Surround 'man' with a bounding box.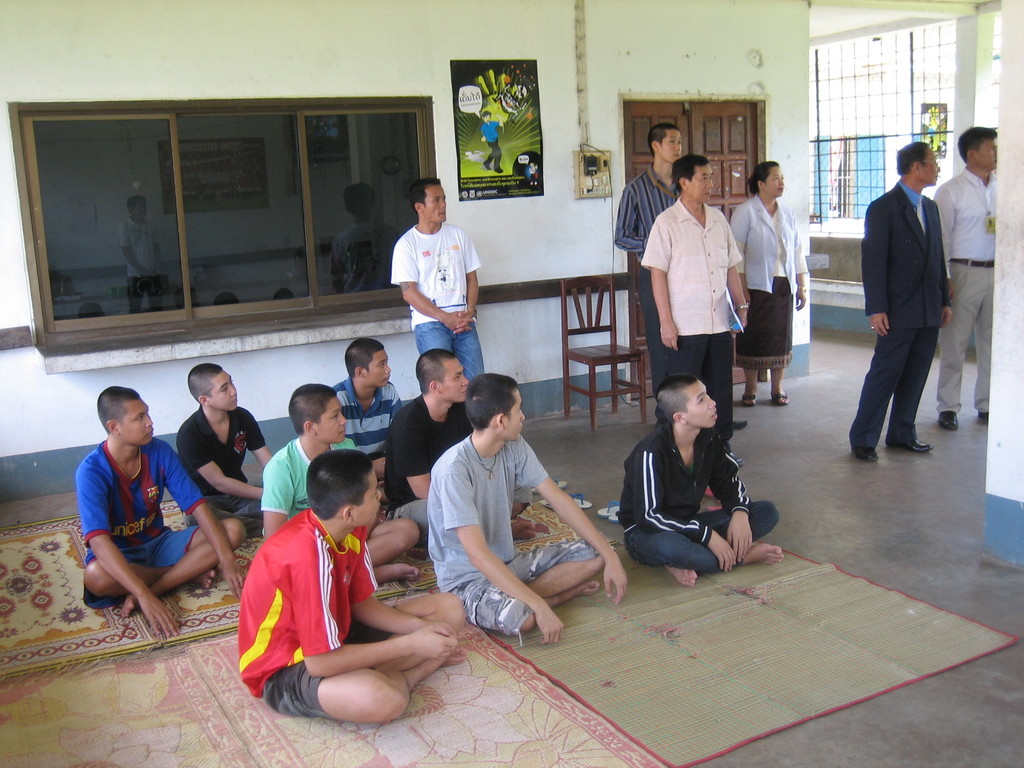
region(932, 126, 995, 429).
